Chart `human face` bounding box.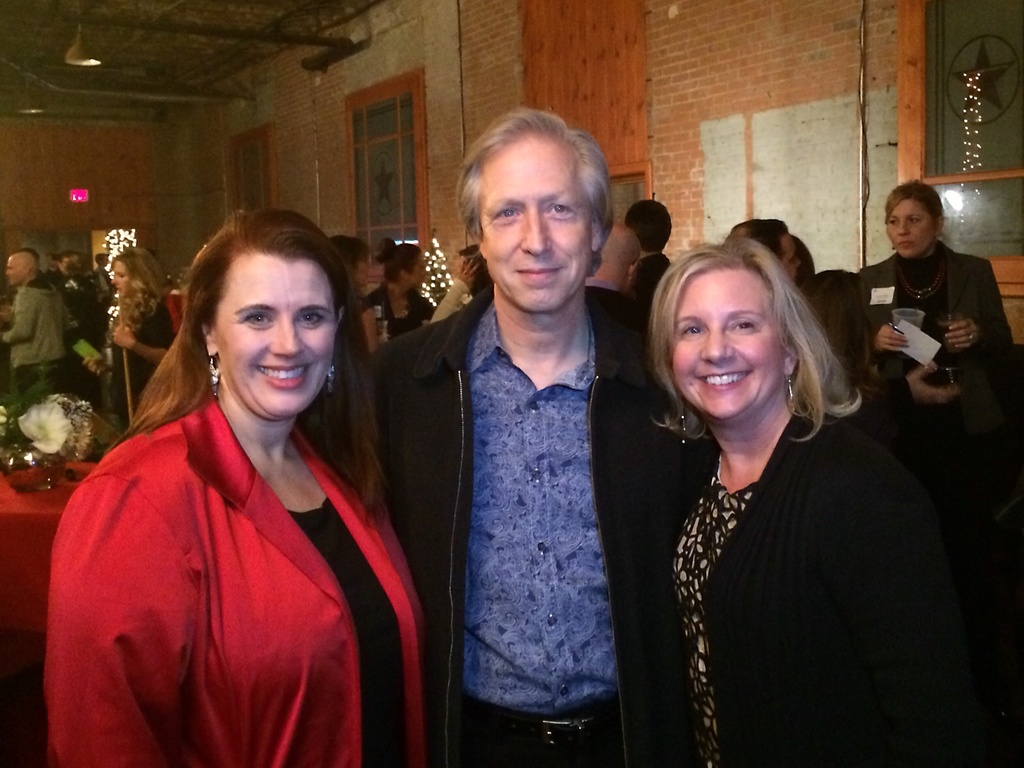
Charted: Rect(355, 257, 372, 285).
